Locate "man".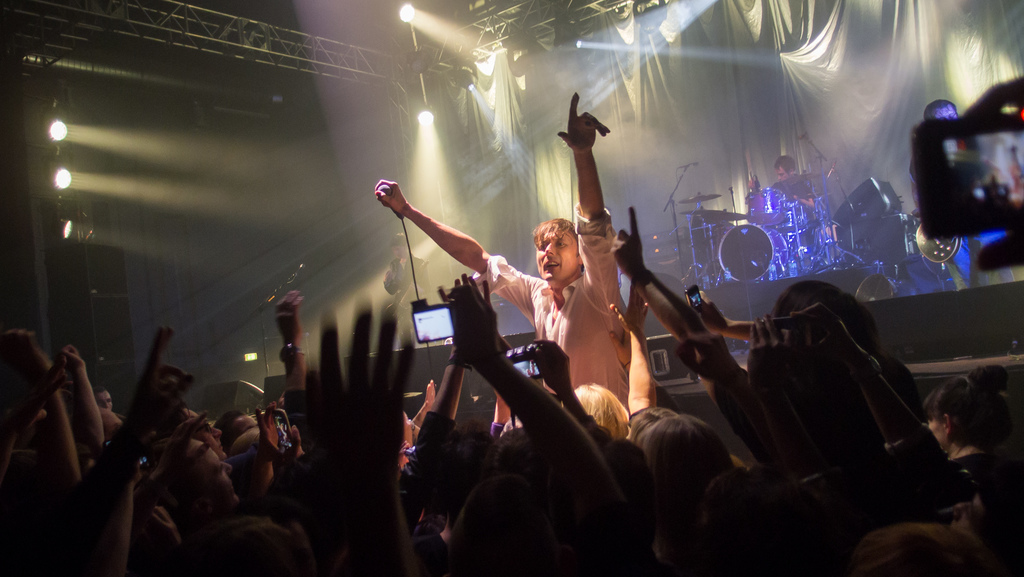
Bounding box: (849,522,999,576).
